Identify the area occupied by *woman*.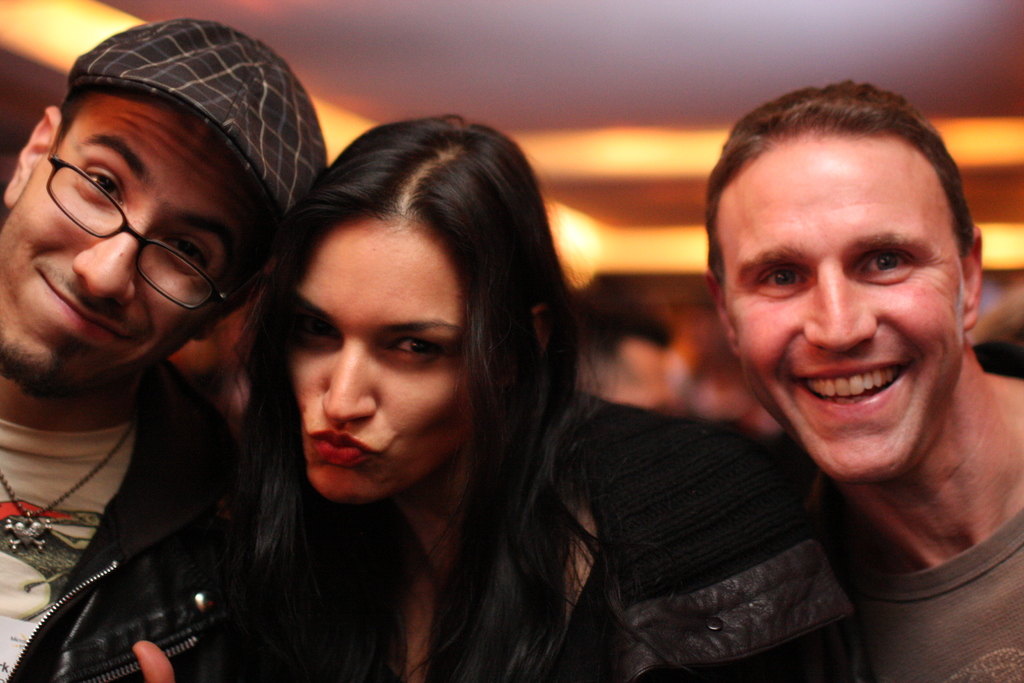
Area: 236:108:868:671.
